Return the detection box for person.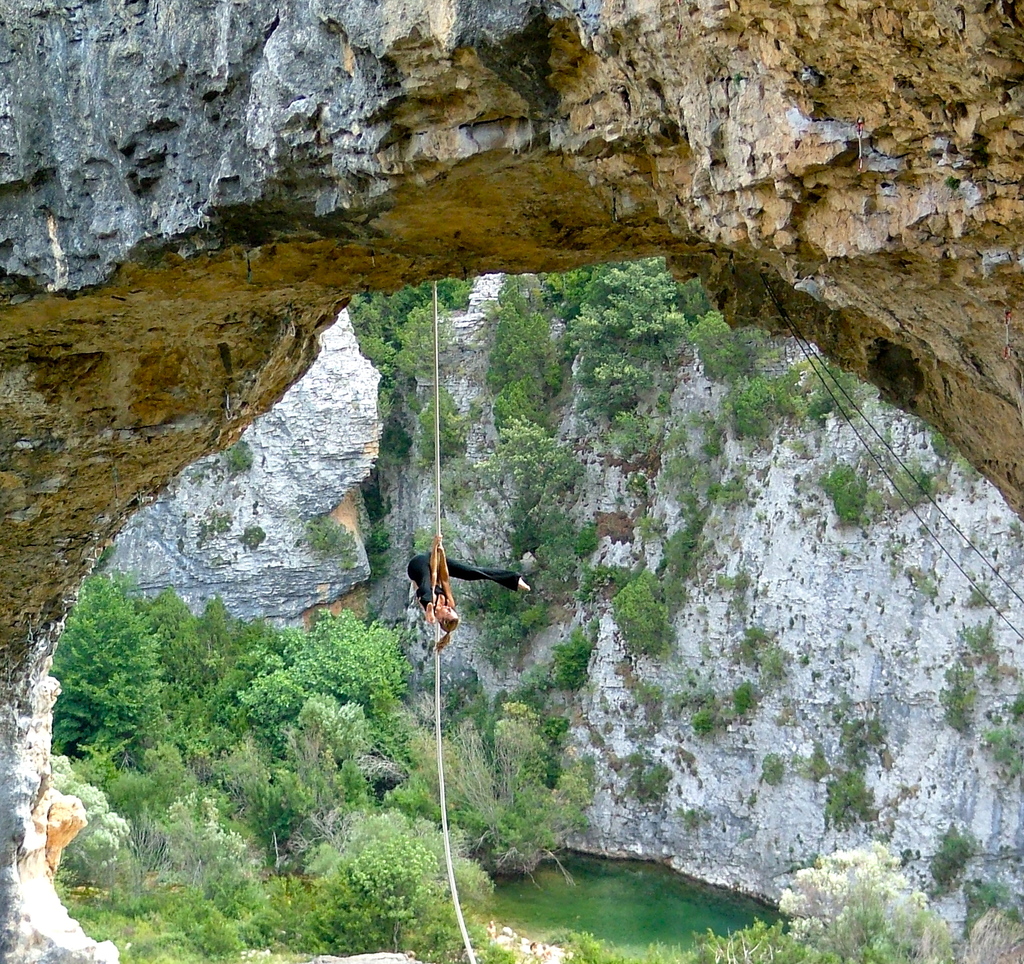
413,542,529,632.
